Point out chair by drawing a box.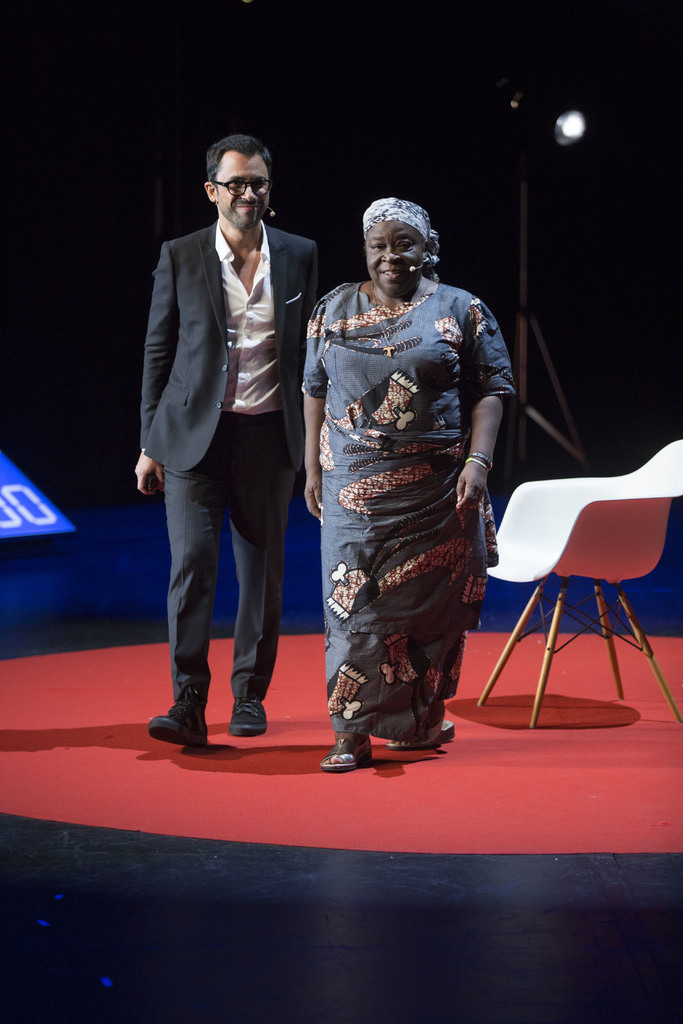
detection(491, 446, 666, 755).
